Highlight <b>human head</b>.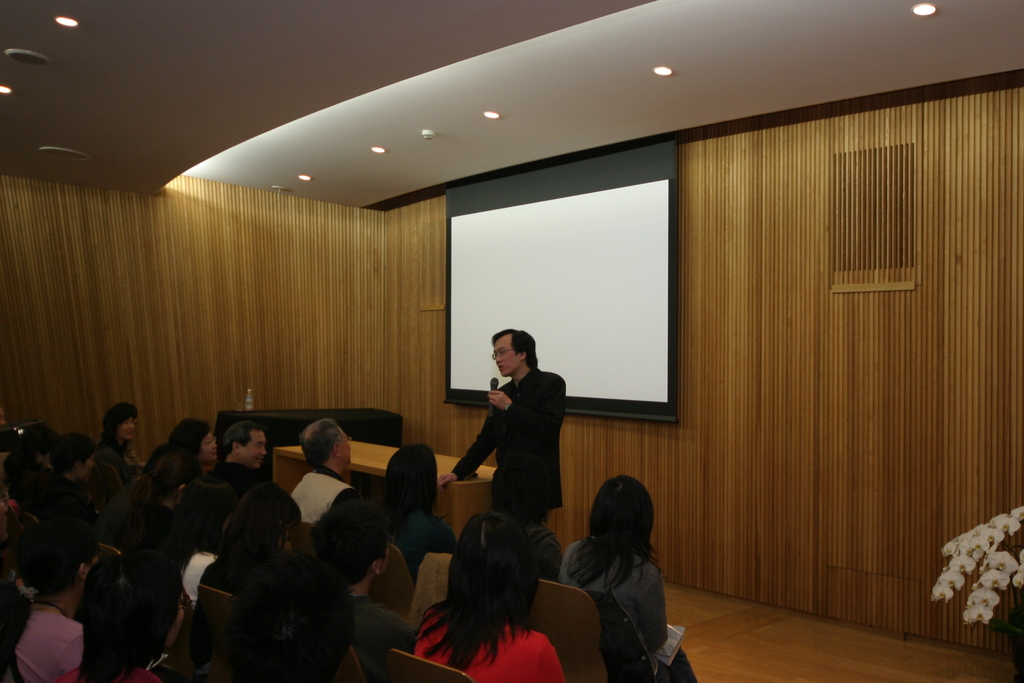
Highlighted region: pyautogui.locateOnScreen(83, 555, 185, 652).
